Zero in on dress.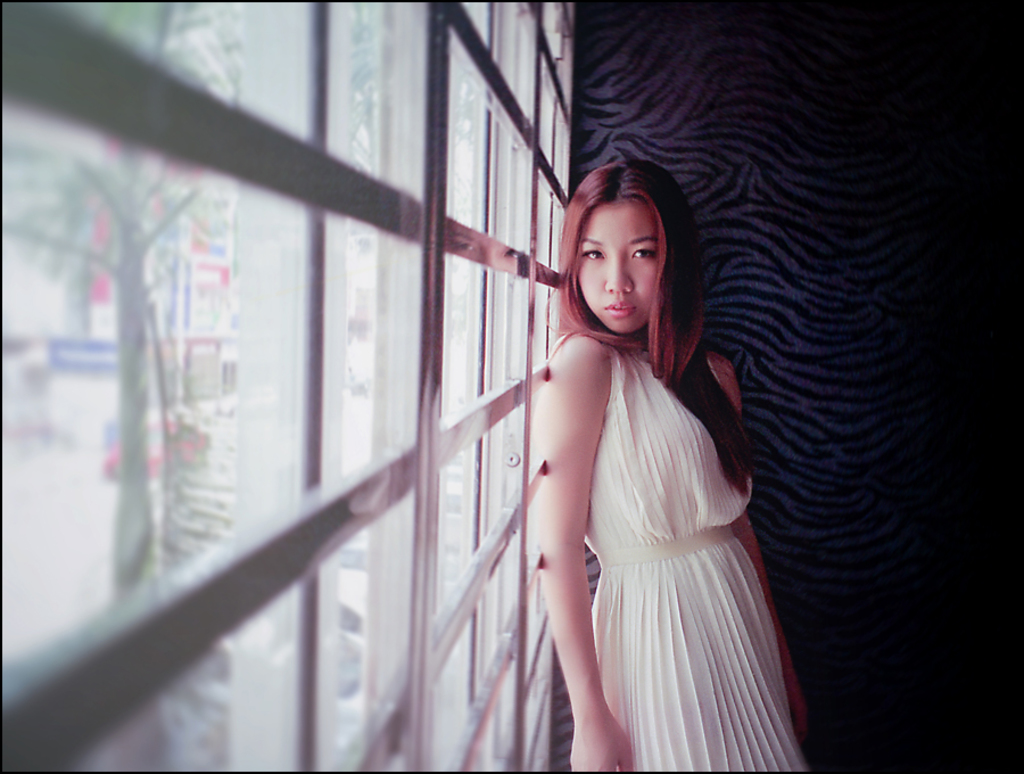
Zeroed in: {"x1": 547, "y1": 335, "x2": 806, "y2": 773}.
